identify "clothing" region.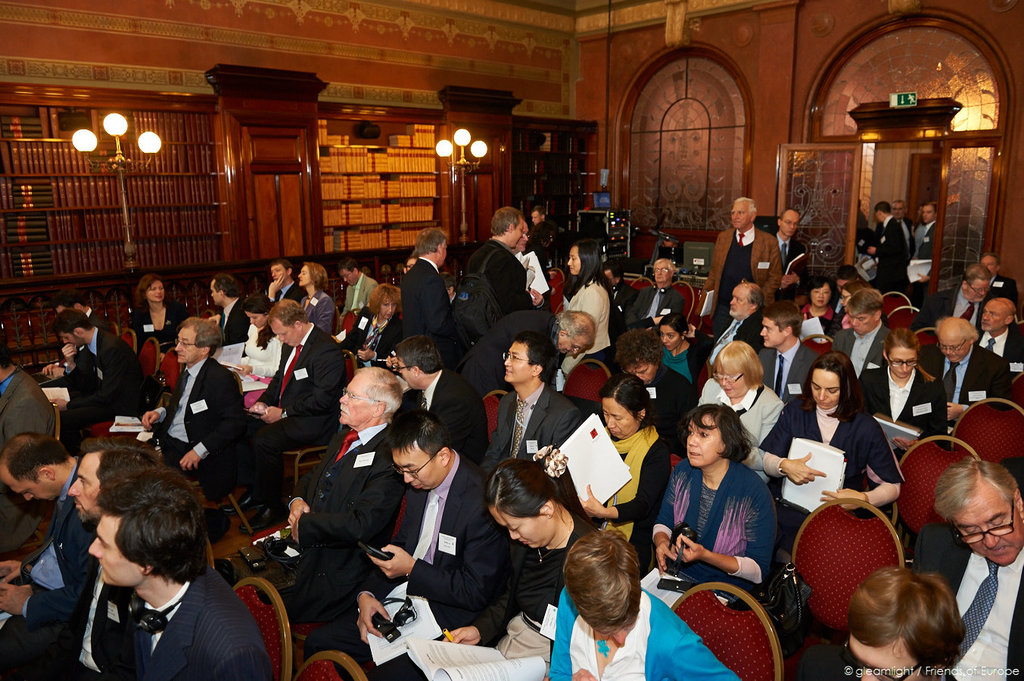
Region: 660 343 702 381.
